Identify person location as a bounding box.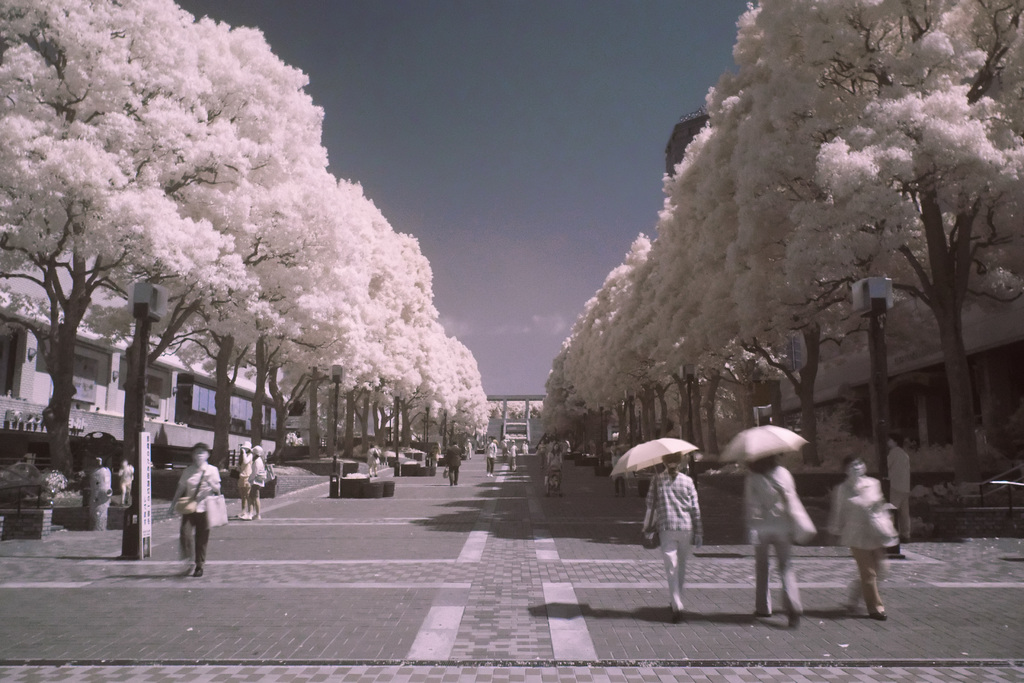
<box>885,431,916,536</box>.
